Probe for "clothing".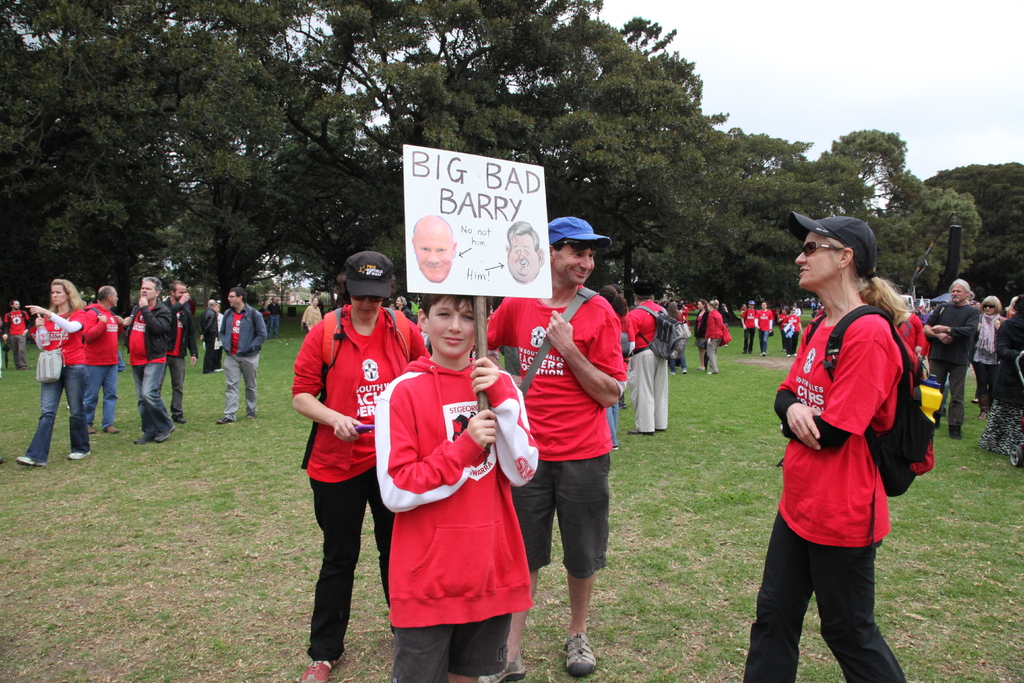
Probe result: select_region(682, 307, 689, 322).
